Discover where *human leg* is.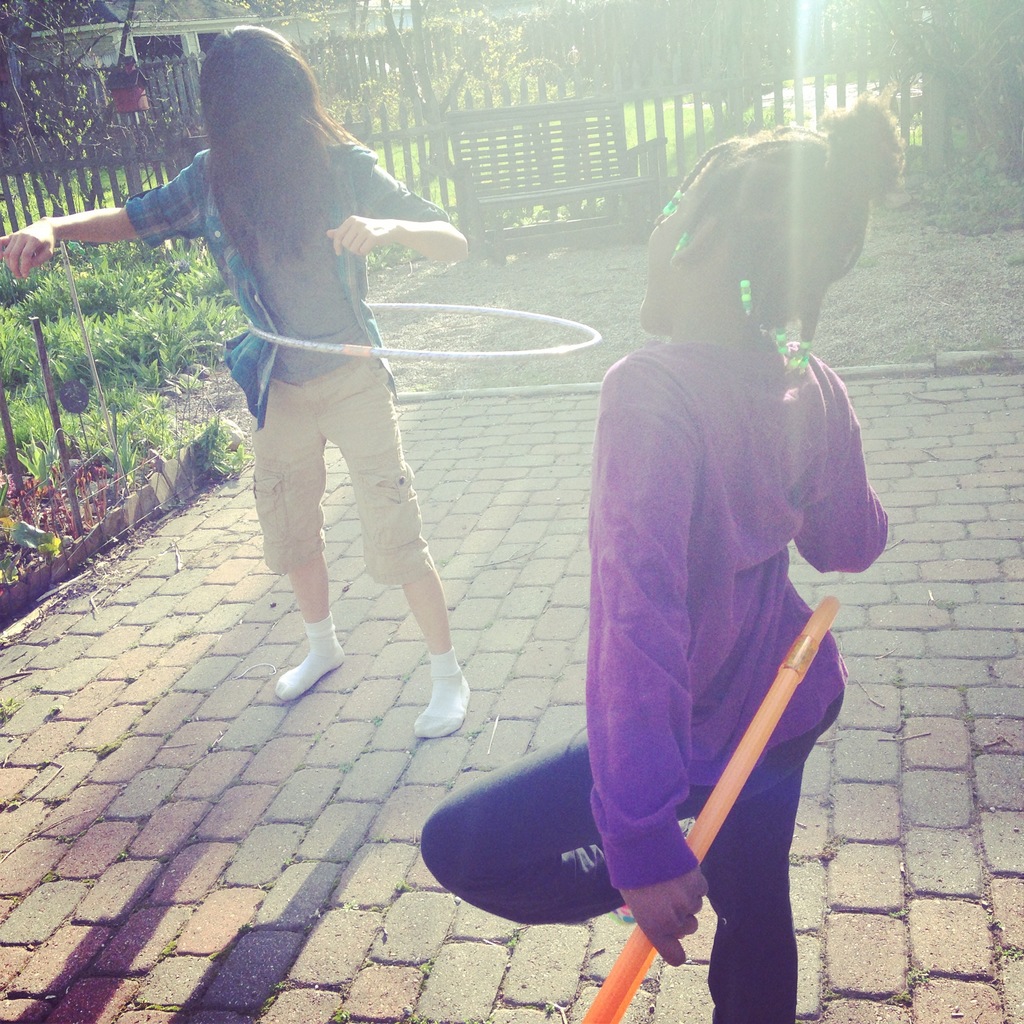
Discovered at {"x1": 261, "y1": 381, "x2": 315, "y2": 698}.
